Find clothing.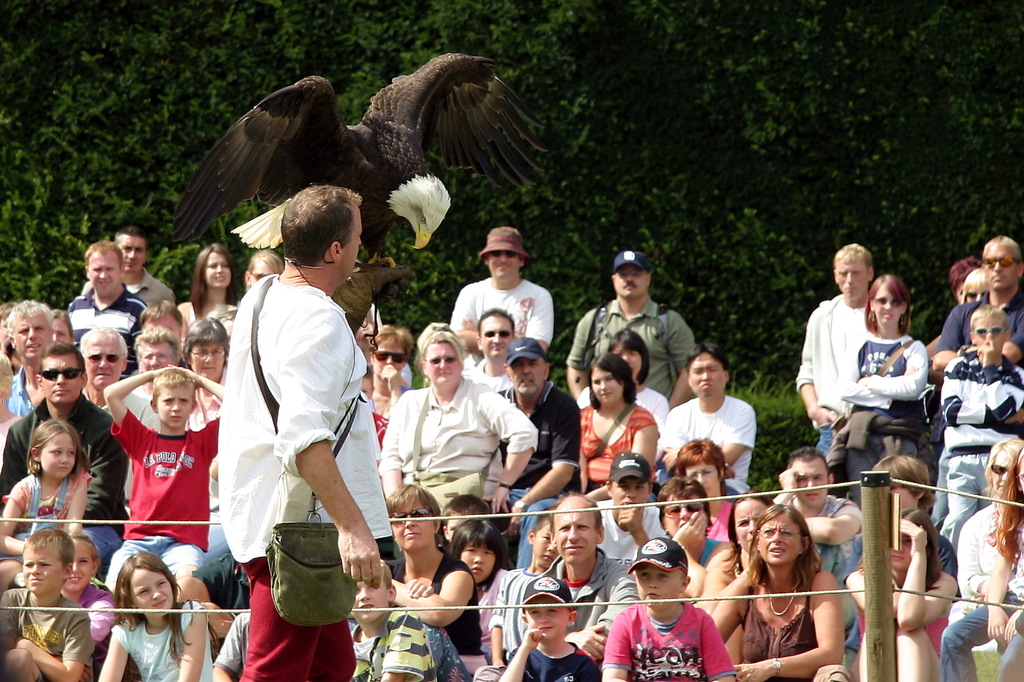
BBox(597, 487, 676, 582).
